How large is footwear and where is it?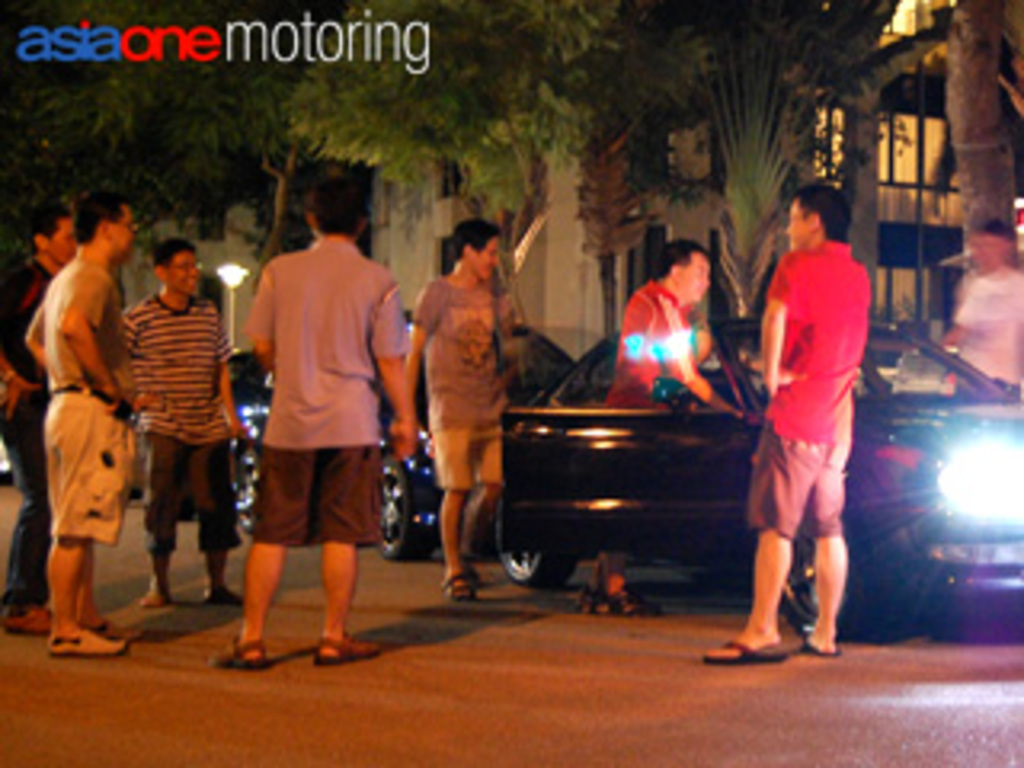
Bounding box: 0 605 51 634.
